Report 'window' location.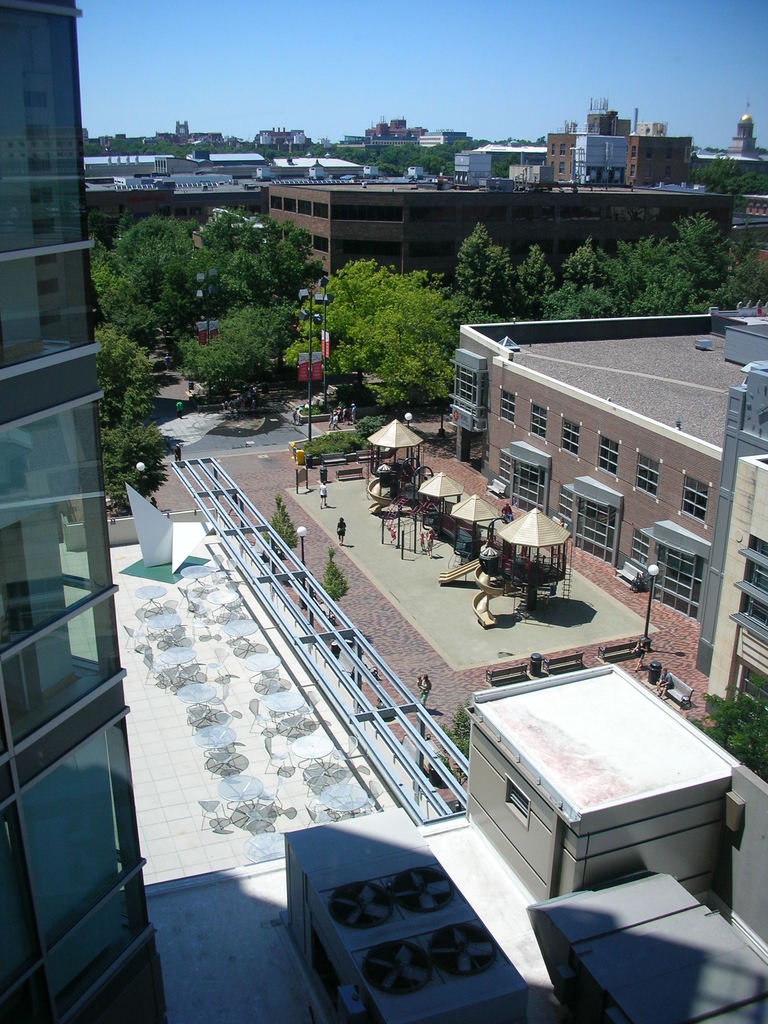
Report: (550,144,555,156).
